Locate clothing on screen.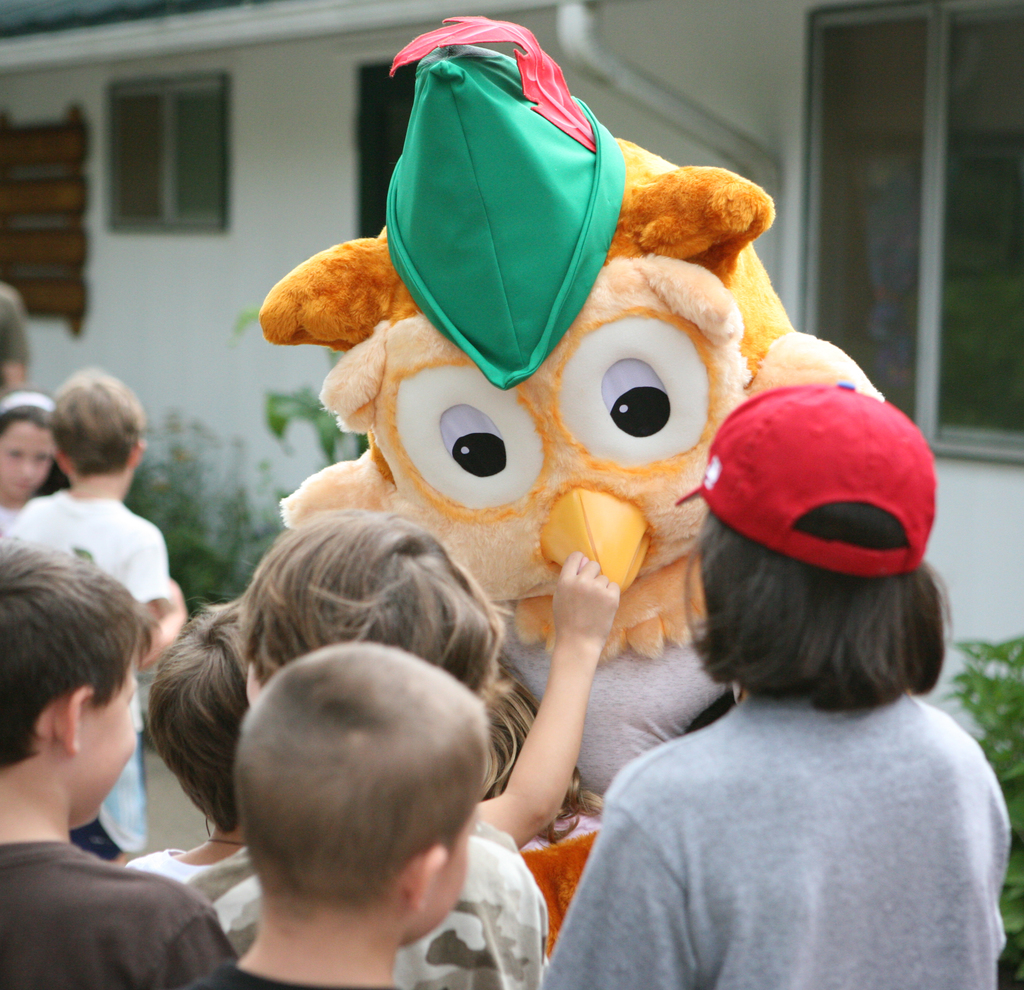
On screen at (x1=0, y1=488, x2=170, y2=852).
